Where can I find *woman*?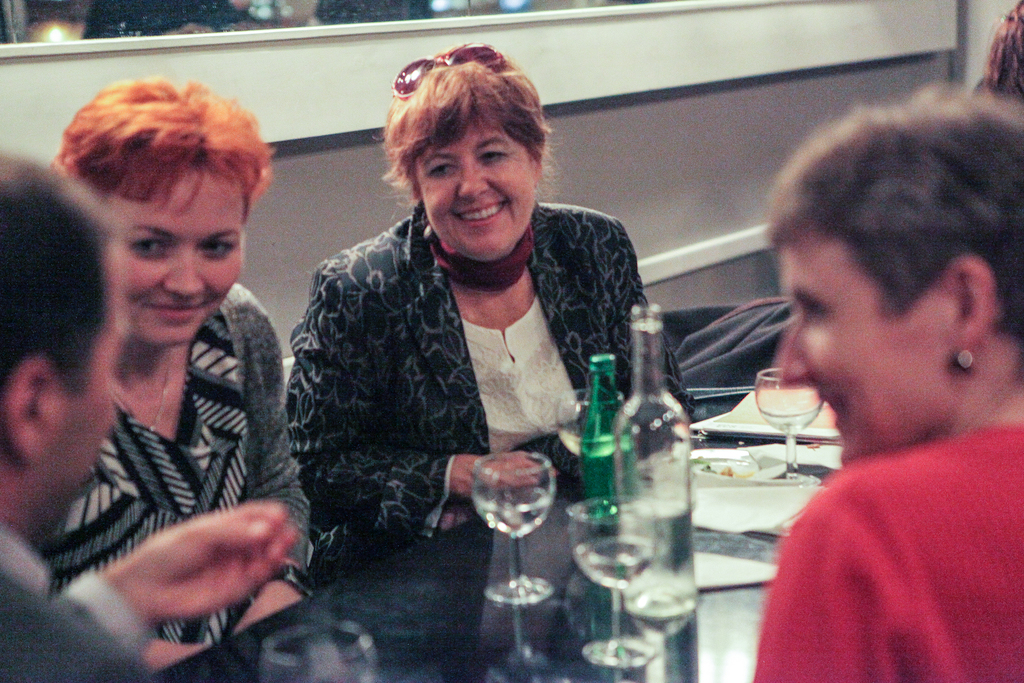
You can find it at rect(745, 83, 1023, 682).
